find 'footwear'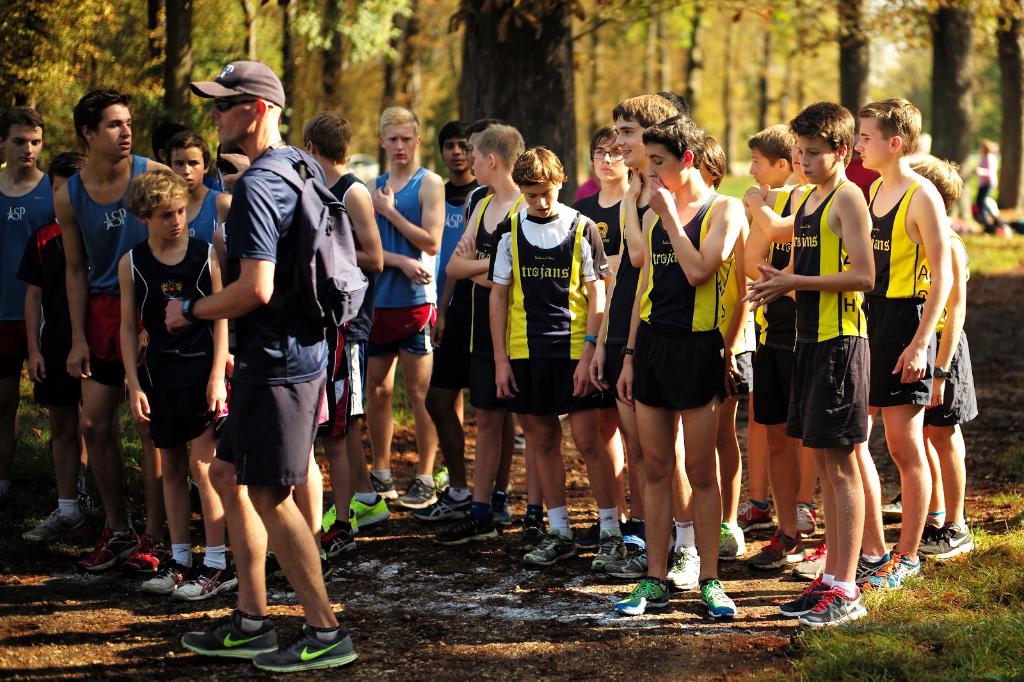
750:535:792:564
